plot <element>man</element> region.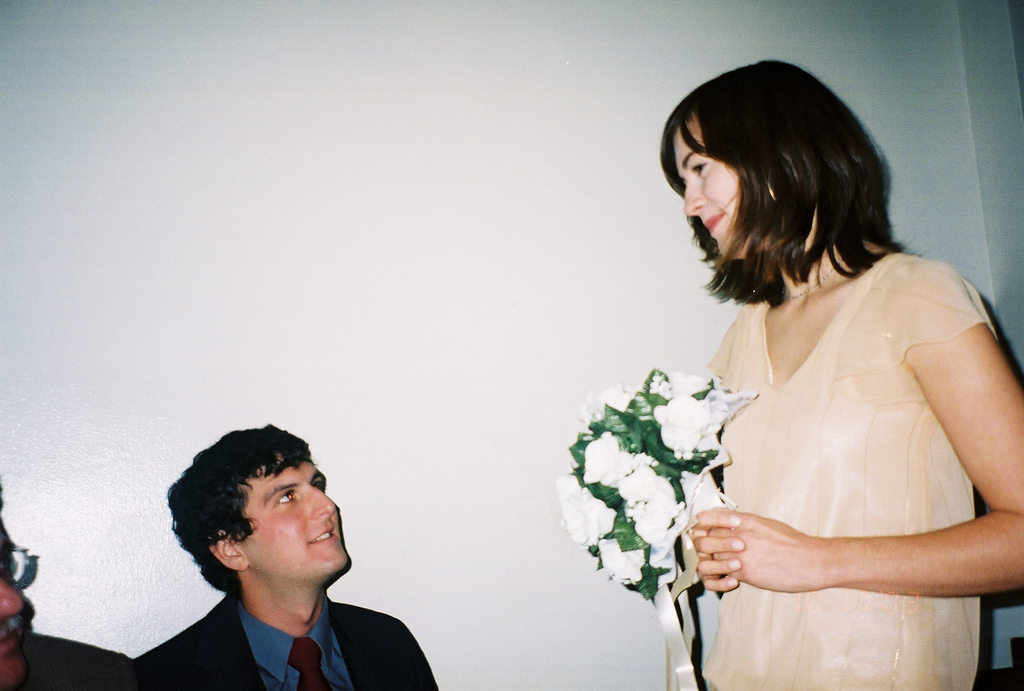
Plotted at l=0, t=473, r=129, b=690.
